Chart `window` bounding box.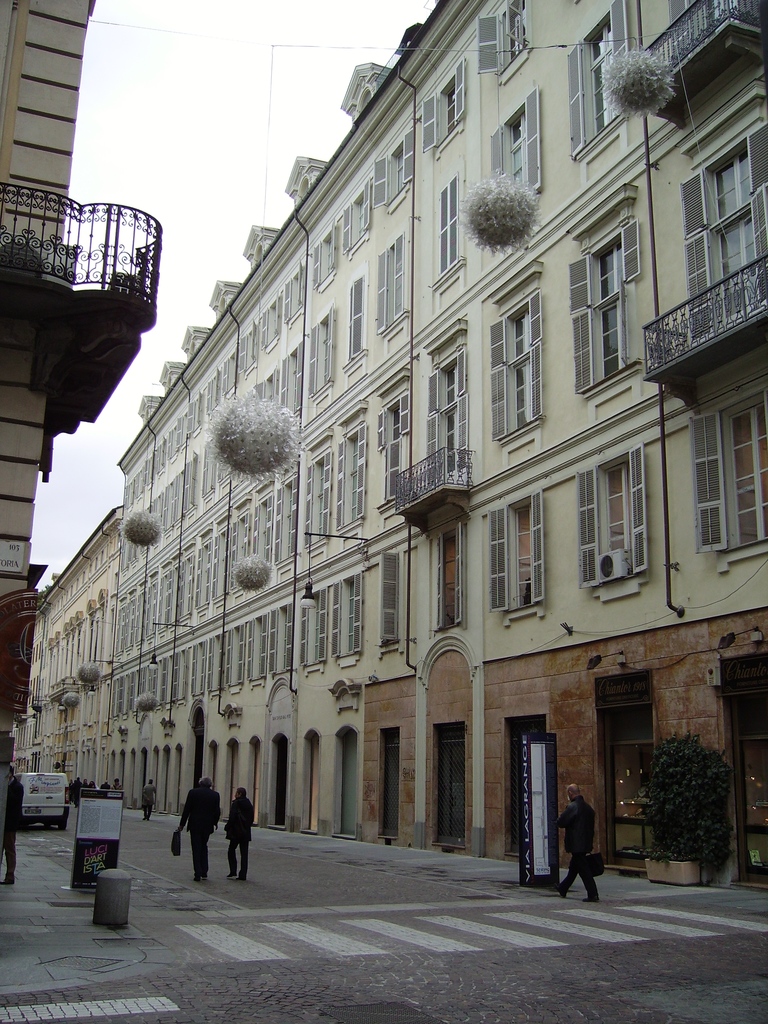
Charted: Rect(500, 300, 534, 435).
